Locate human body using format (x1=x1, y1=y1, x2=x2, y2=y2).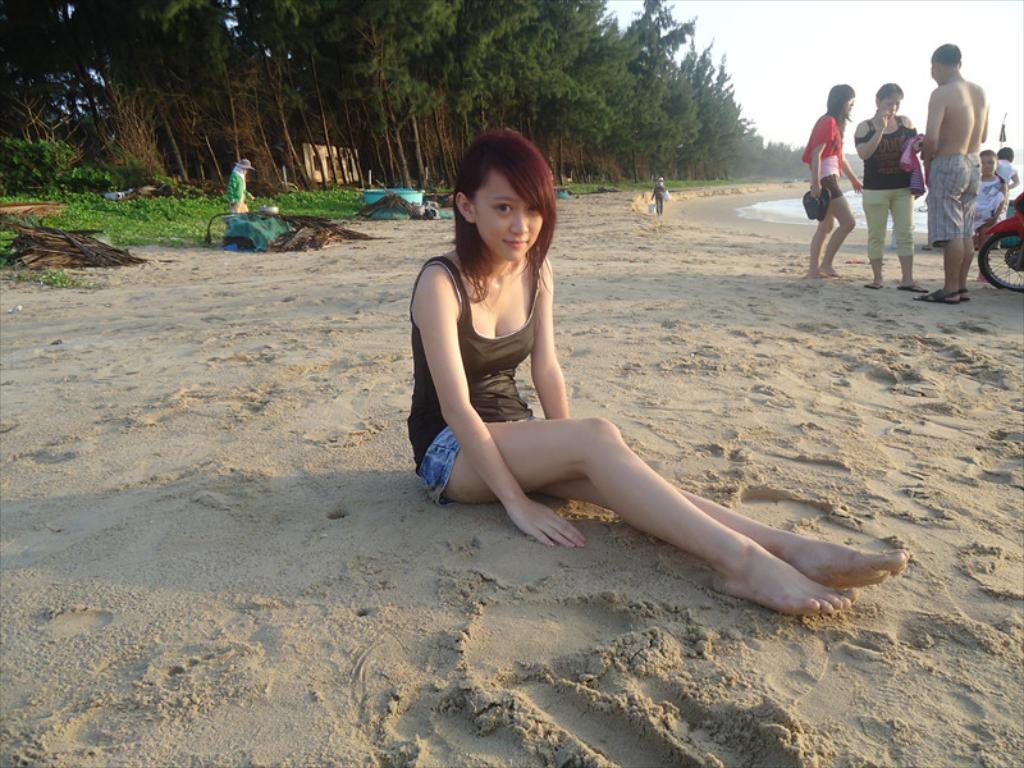
(x1=804, y1=90, x2=863, y2=282).
